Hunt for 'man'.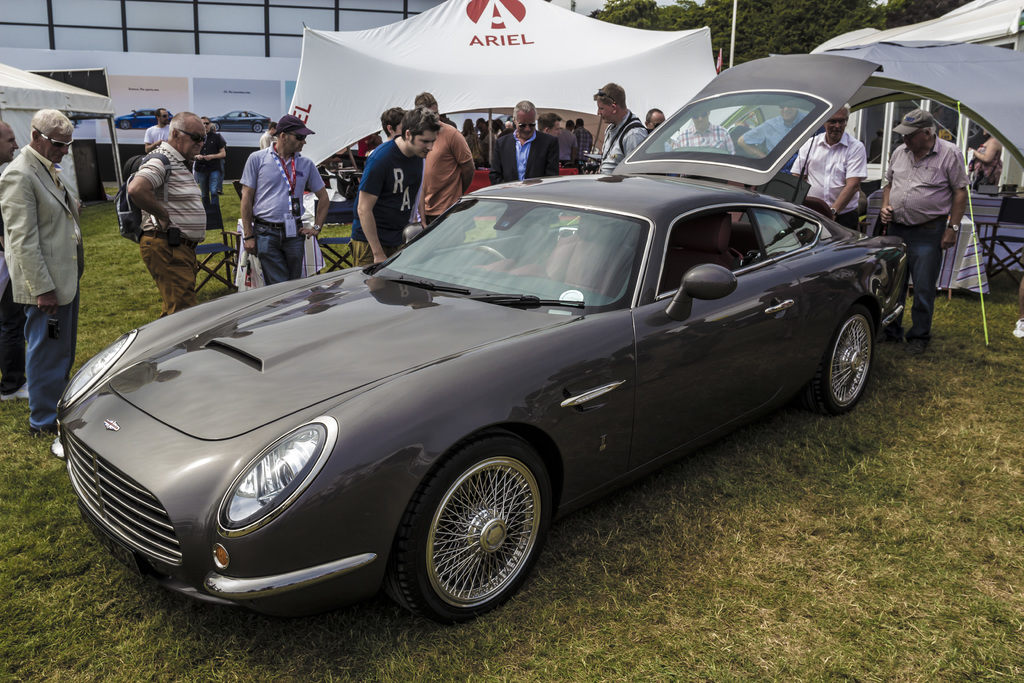
Hunted down at (492, 100, 564, 186).
